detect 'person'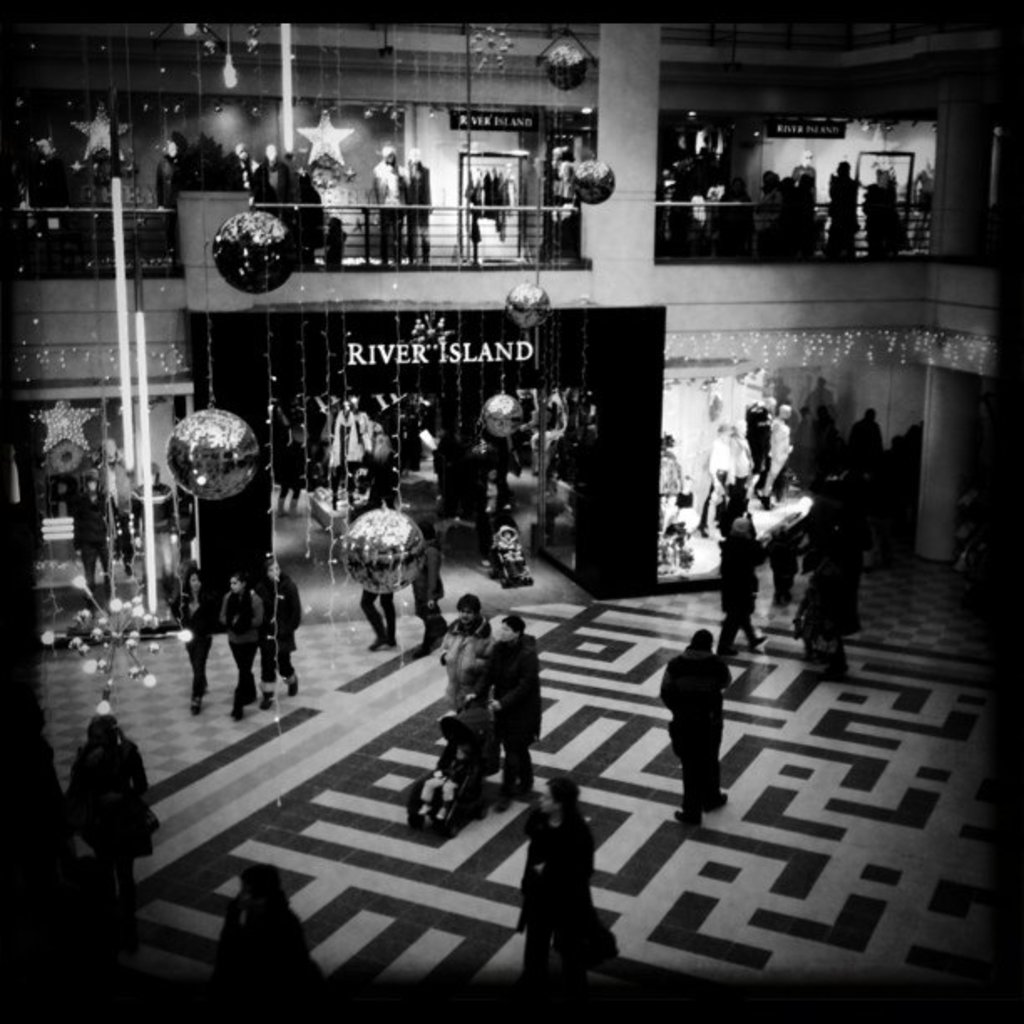
select_region(211, 873, 323, 1022)
